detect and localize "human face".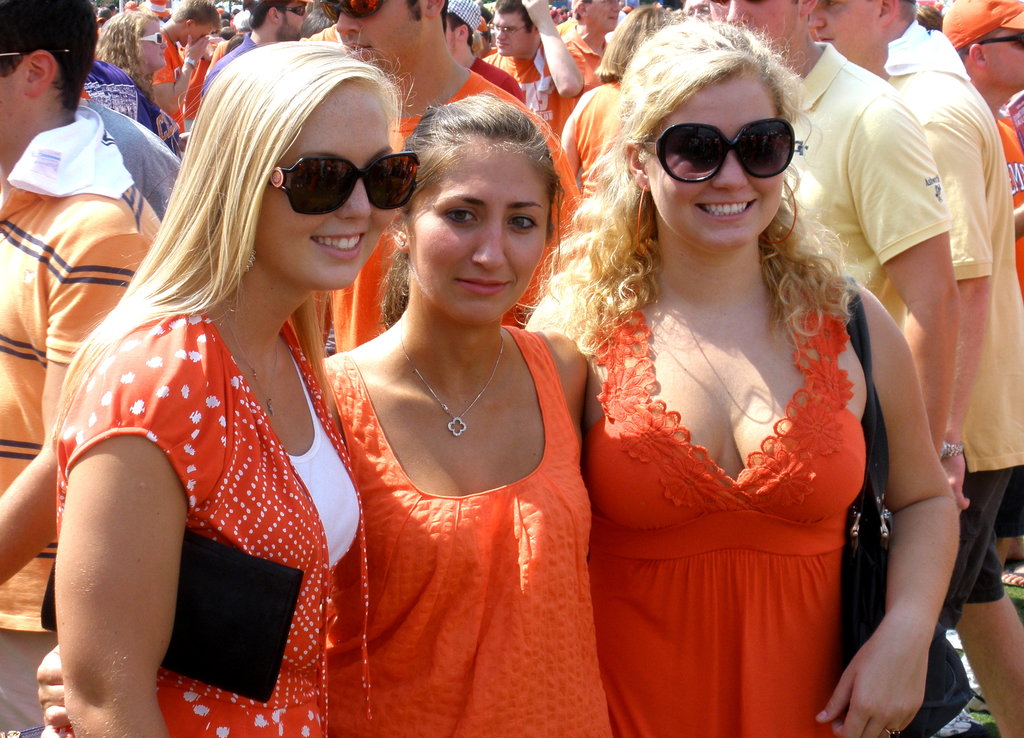
Localized at bbox=[138, 17, 168, 72].
